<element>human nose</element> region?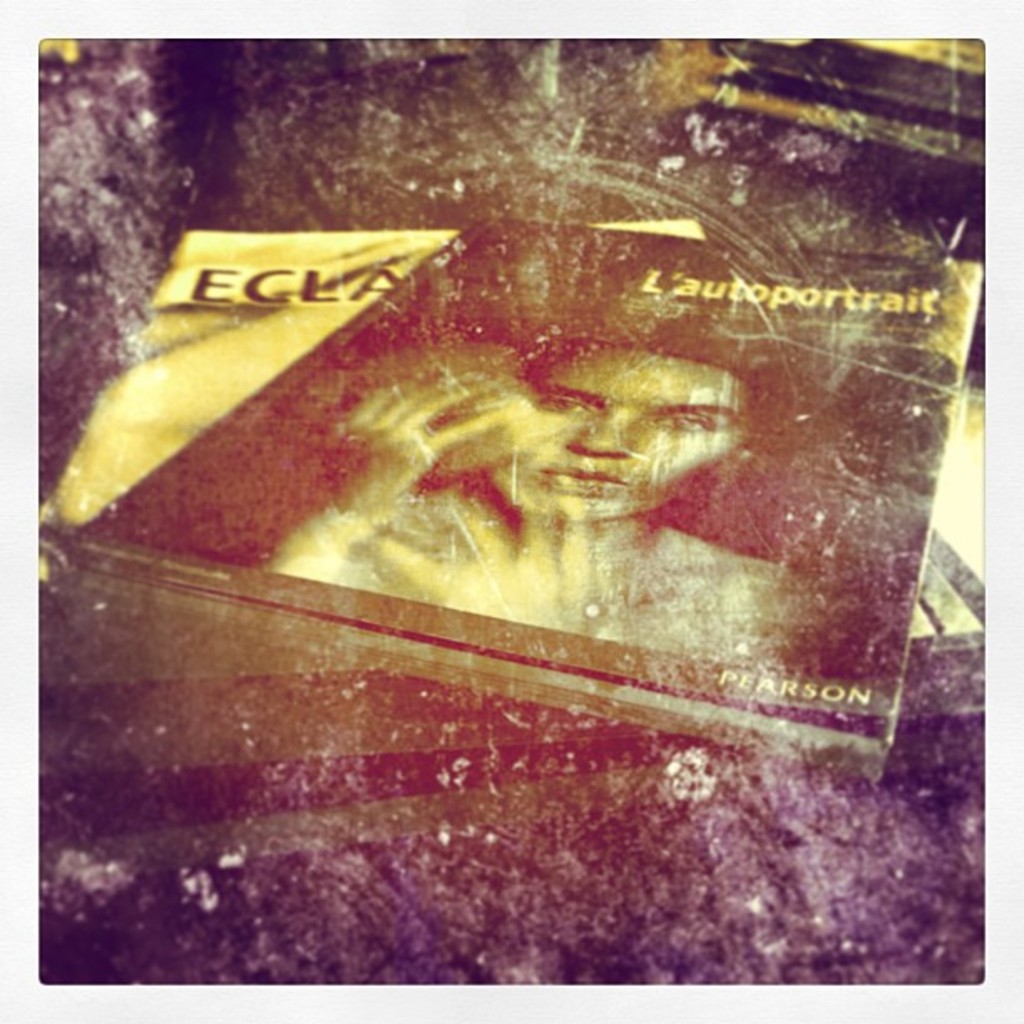
<region>571, 415, 631, 455</region>
